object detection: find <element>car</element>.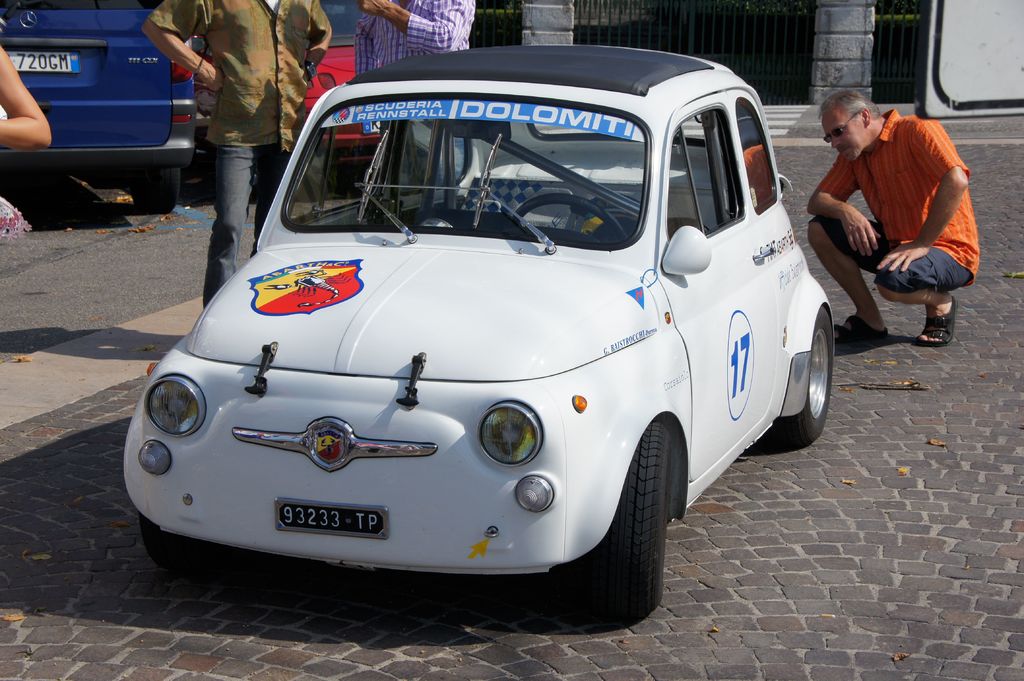
191, 0, 396, 187.
